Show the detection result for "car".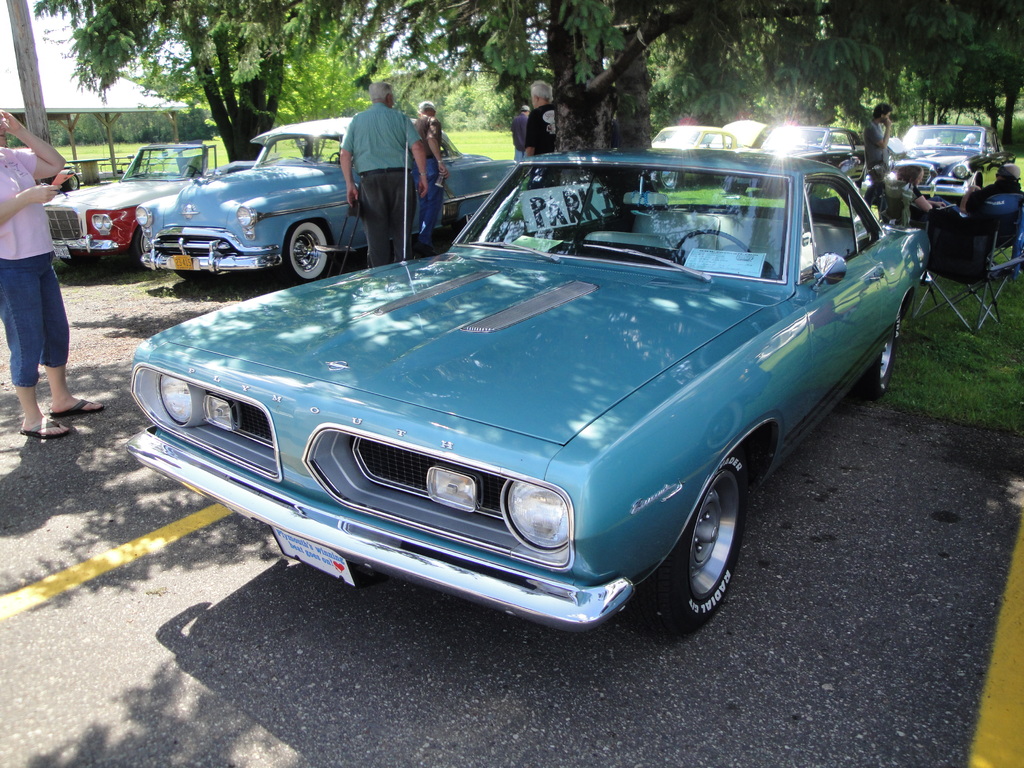
detection(120, 131, 926, 644).
